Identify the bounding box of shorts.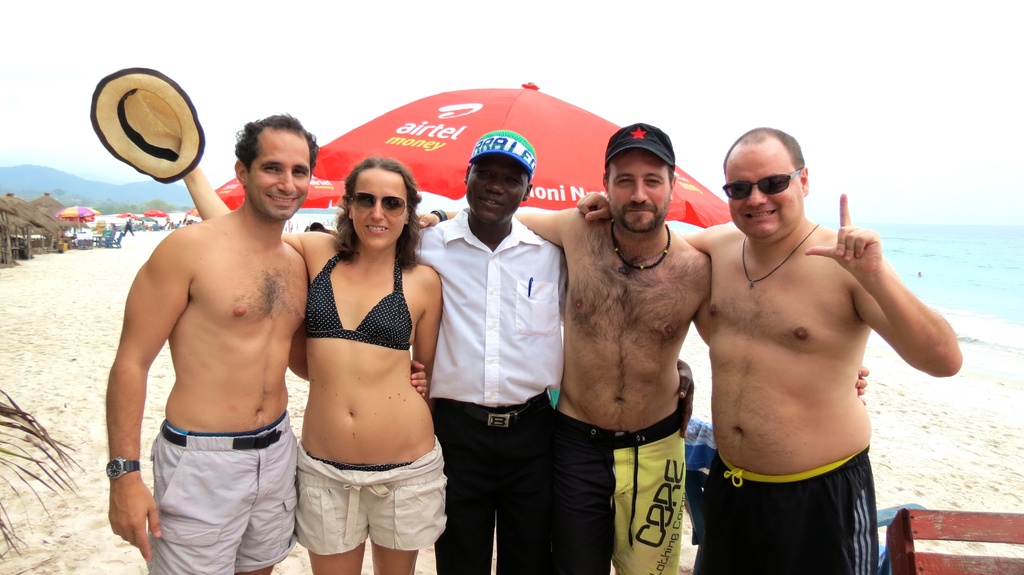
[x1=132, y1=407, x2=304, y2=550].
